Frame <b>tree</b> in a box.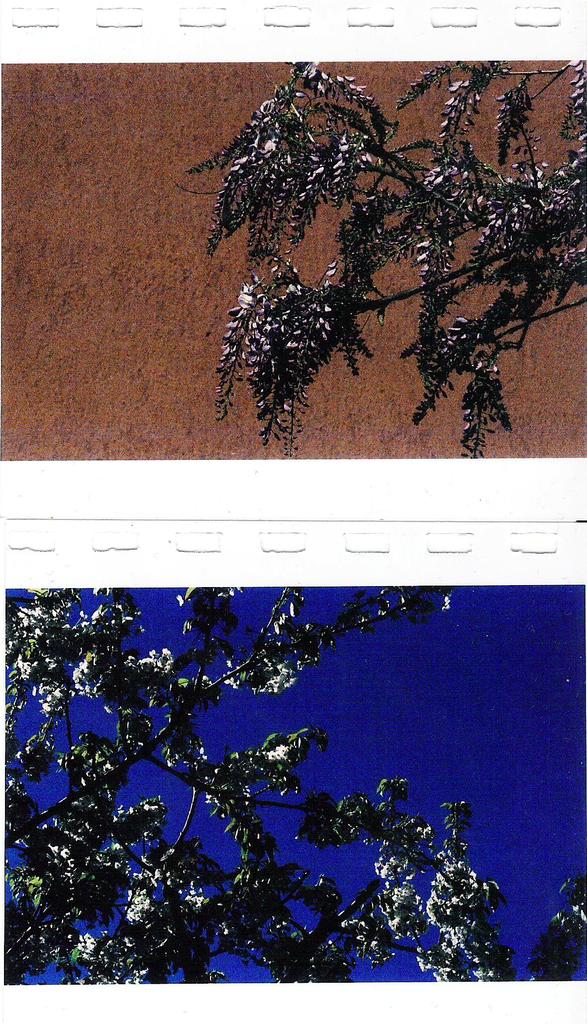
bbox=(161, 50, 586, 458).
